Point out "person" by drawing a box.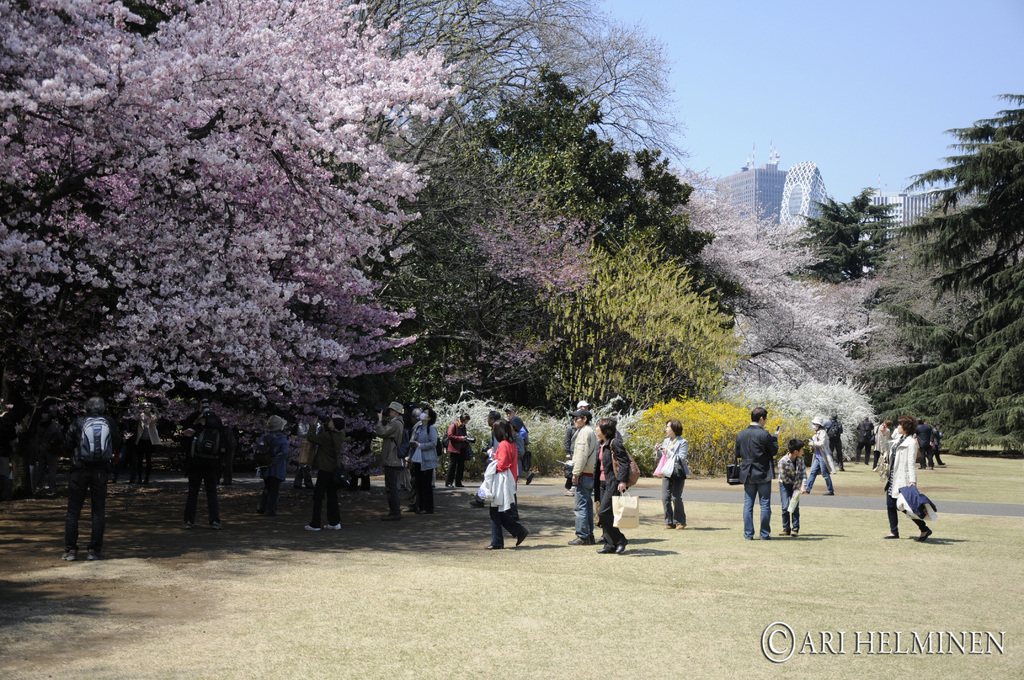
[left=561, top=407, right=599, bottom=541].
